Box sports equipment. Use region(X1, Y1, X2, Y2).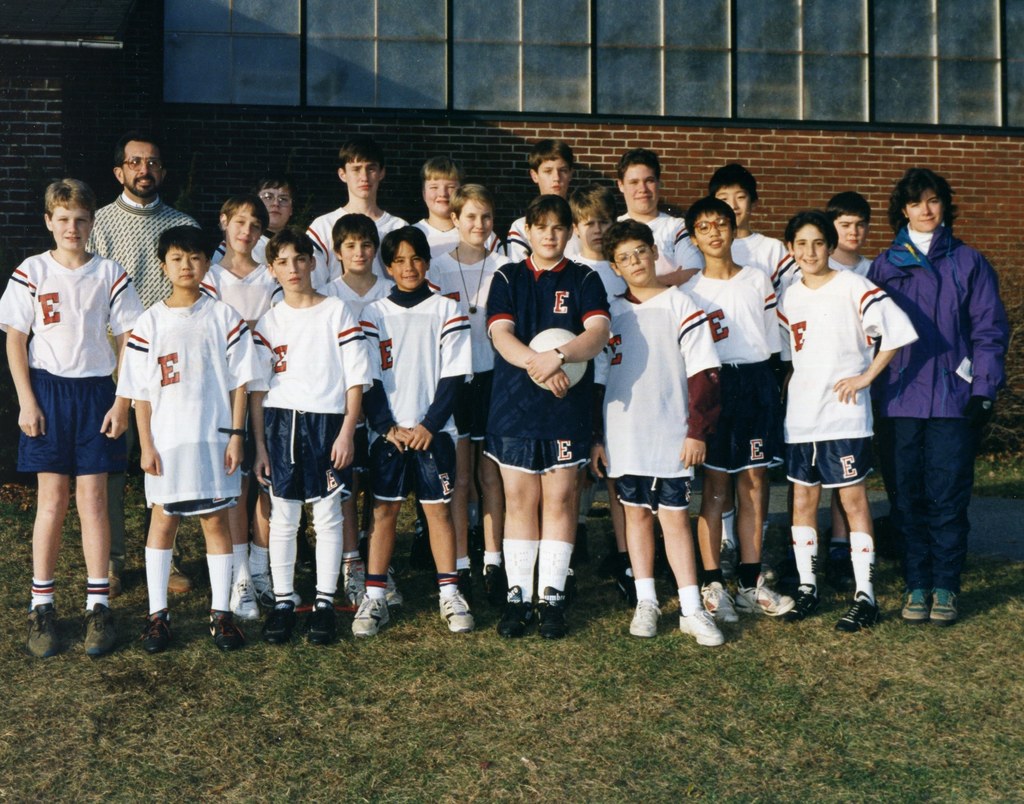
region(310, 597, 334, 641).
